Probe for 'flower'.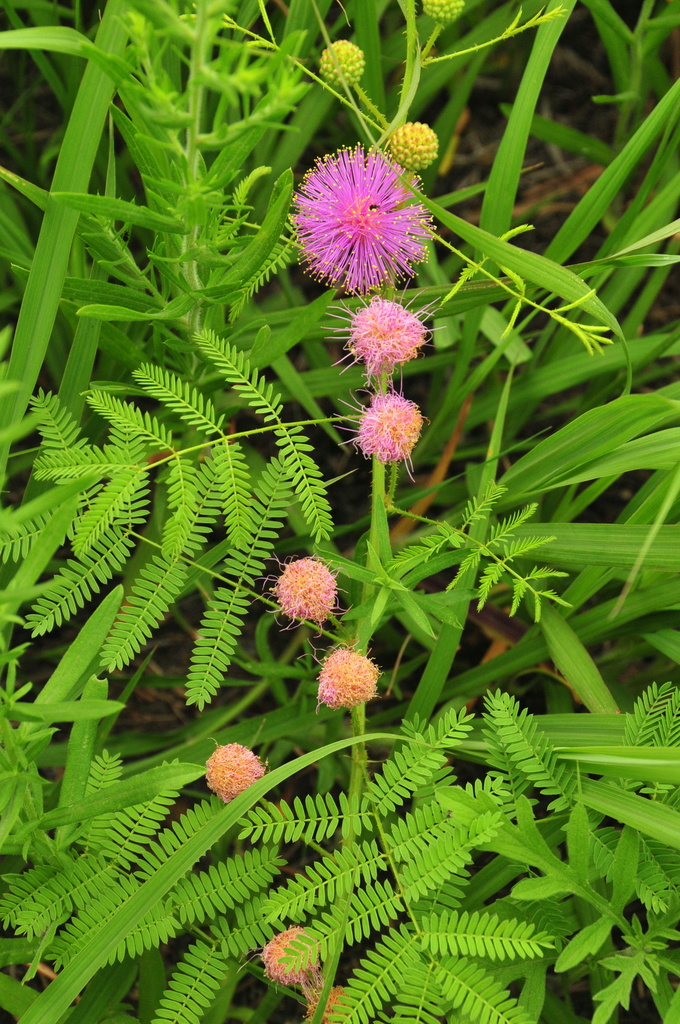
Probe result: bbox(284, 135, 430, 293).
